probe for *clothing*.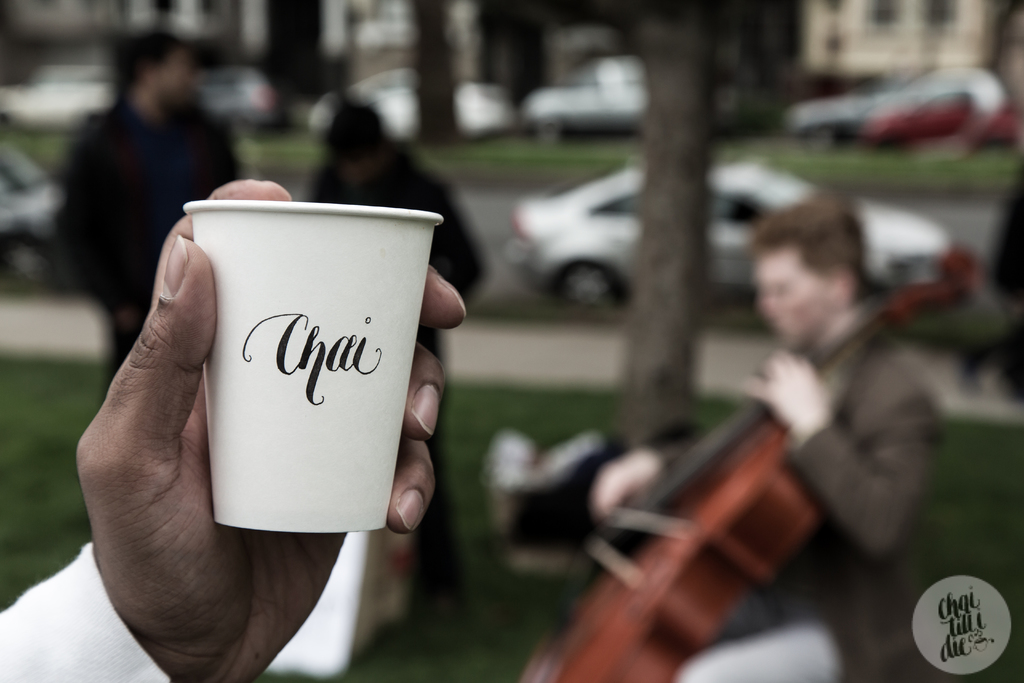
Probe result: 720:232:975:602.
